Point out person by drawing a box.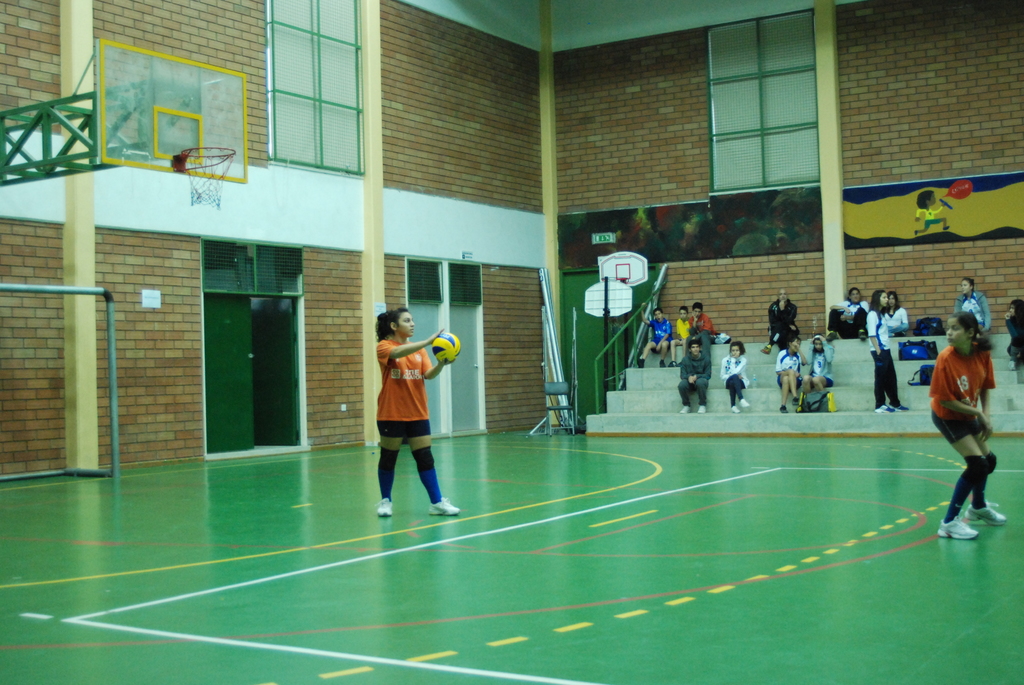
639:300:674:368.
